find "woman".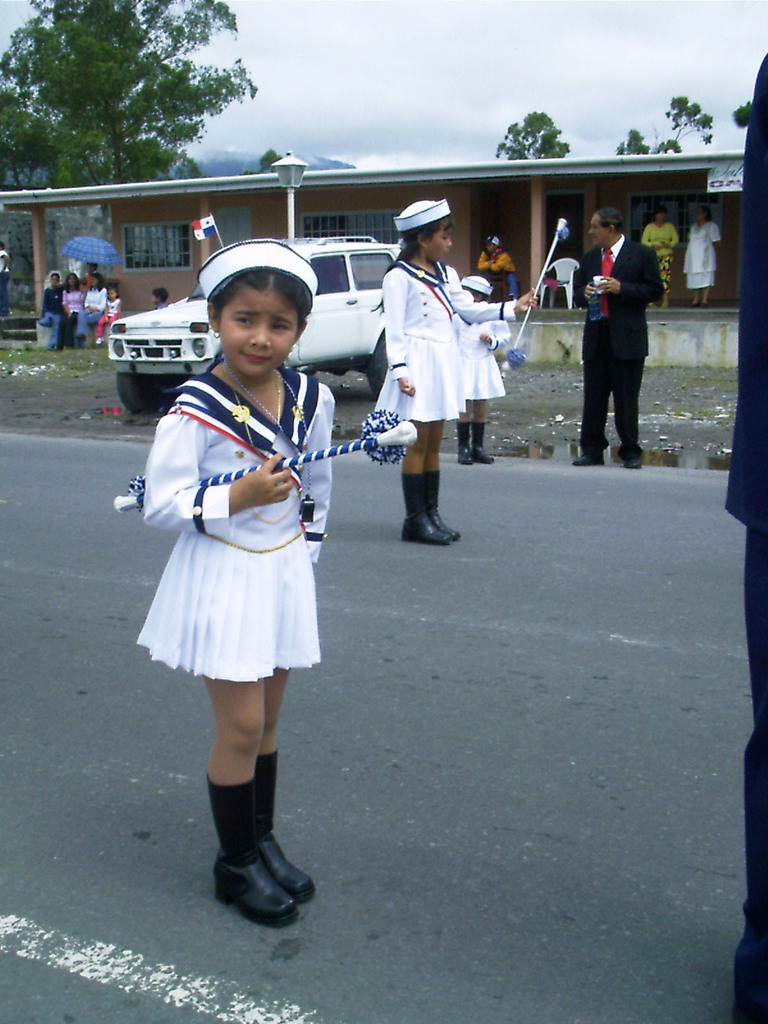
bbox=[637, 200, 679, 312].
